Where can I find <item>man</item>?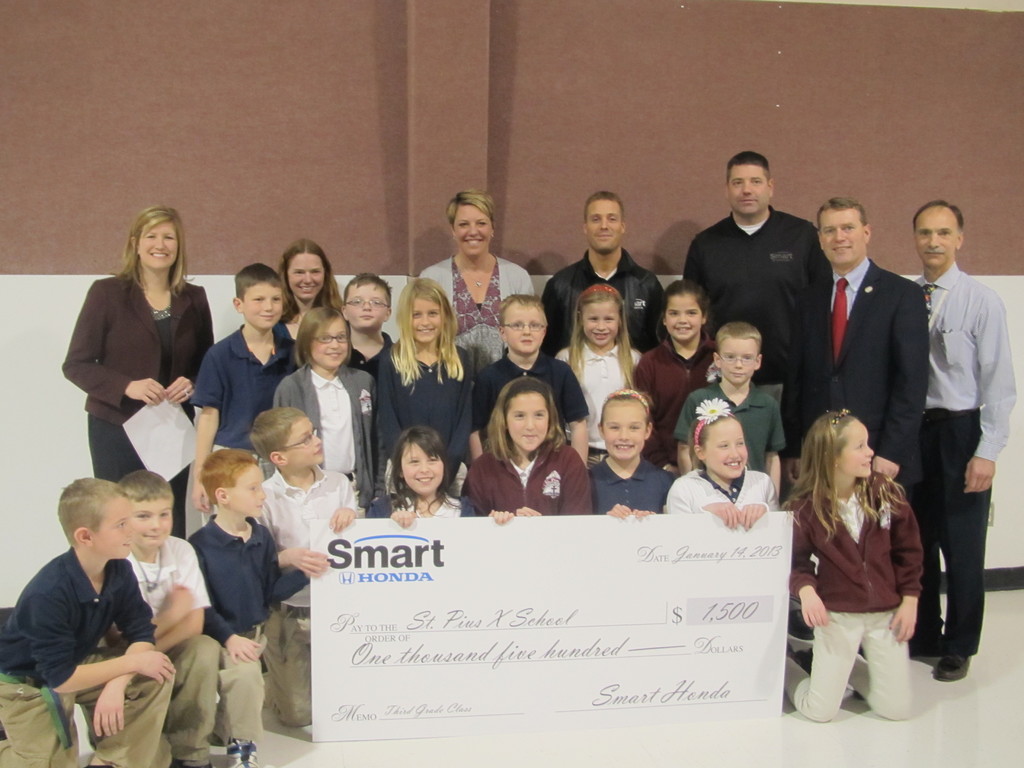
You can find it at [left=677, top=150, right=844, bottom=464].
